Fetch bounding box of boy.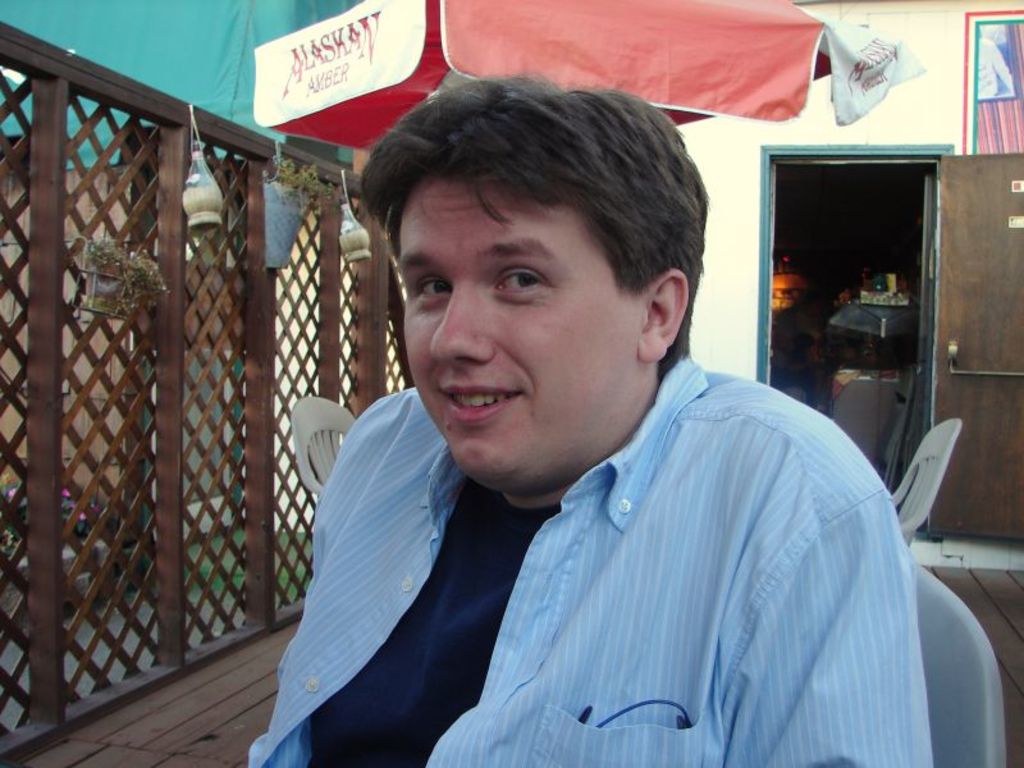
Bbox: [x1=247, y1=72, x2=934, y2=767].
